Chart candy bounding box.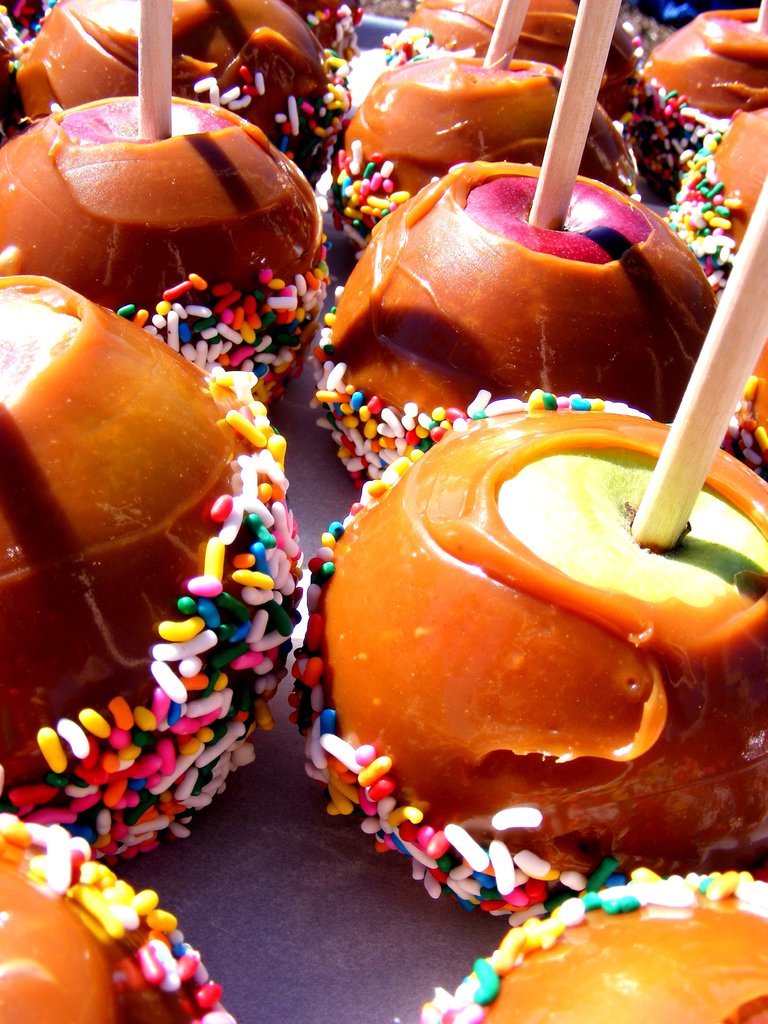
Charted: locate(0, 0, 767, 1023).
